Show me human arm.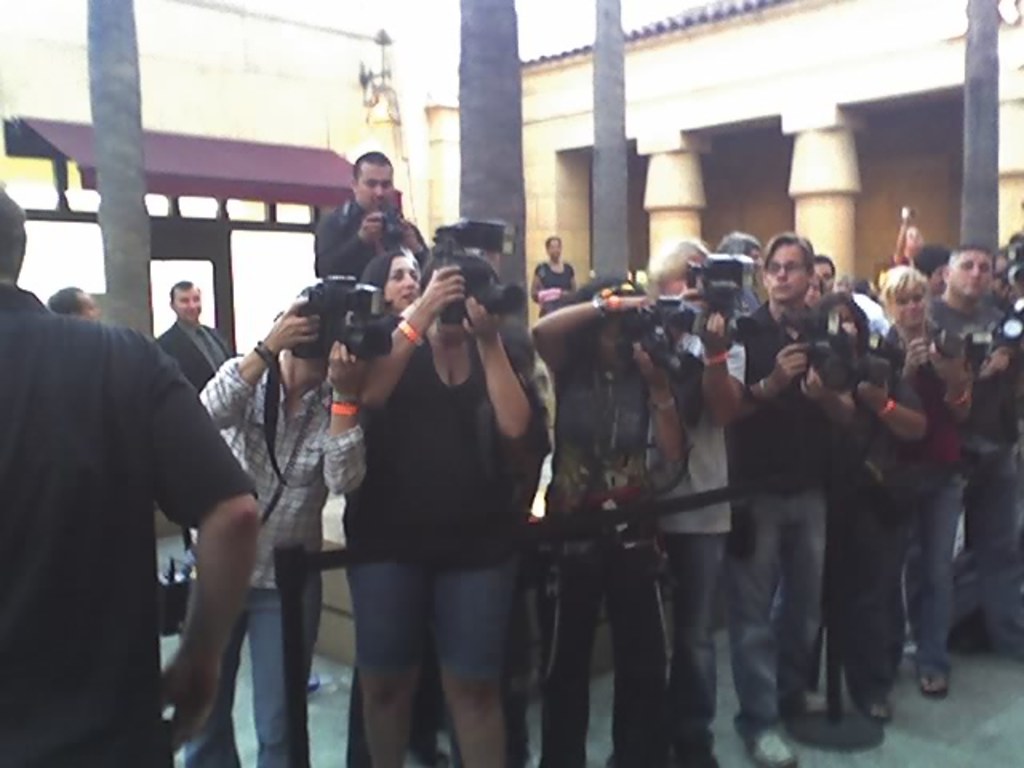
human arm is here: {"x1": 542, "y1": 302, "x2": 645, "y2": 374}.
